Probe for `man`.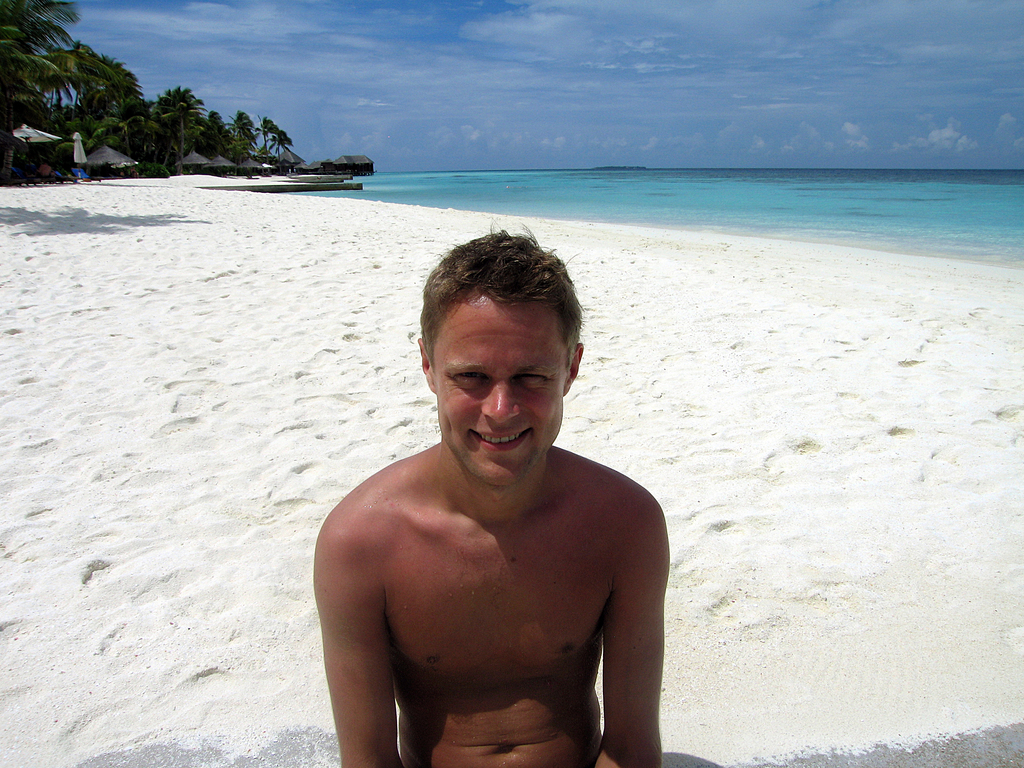
Probe result: {"left": 315, "top": 244, "right": 676, "bottom": 767}.
